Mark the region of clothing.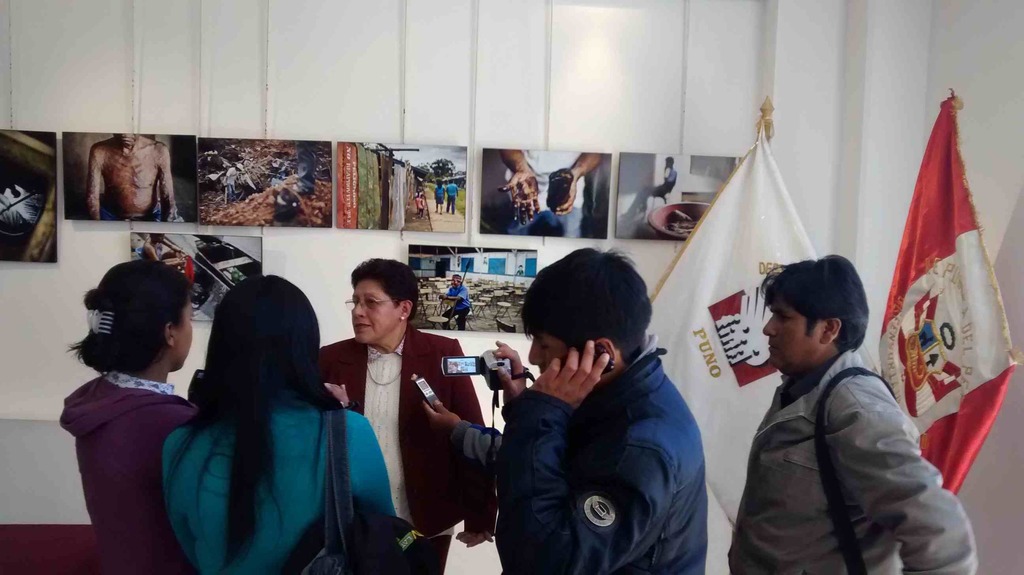
Region: x1=321, y1=325, x2=496, y2=574.
